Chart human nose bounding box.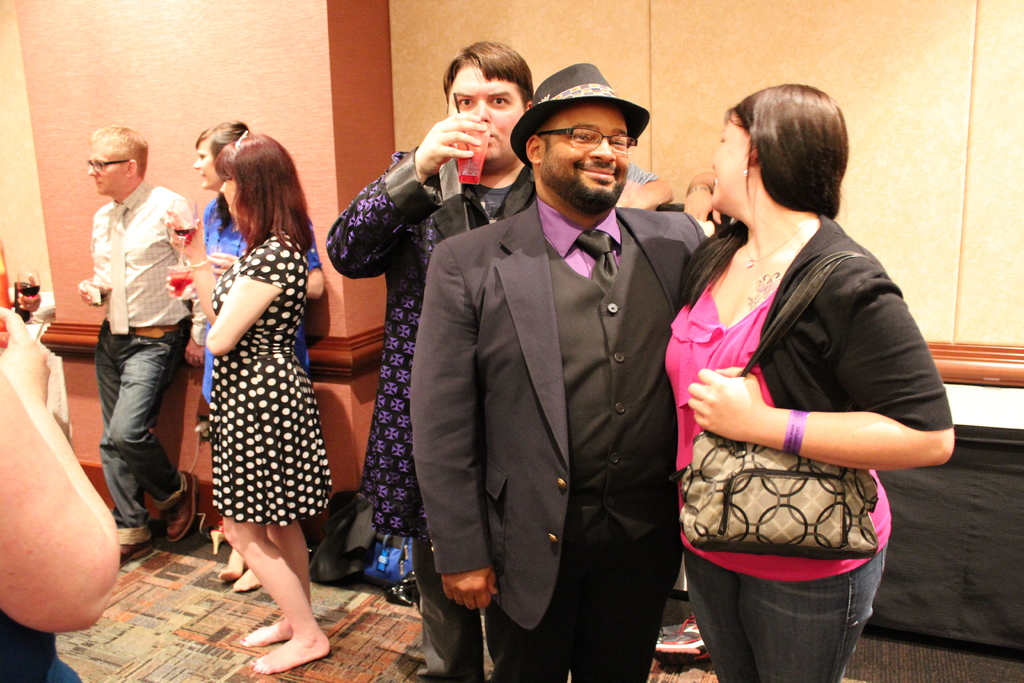
Charted: [left=194, top=157, right=200, bottom=169].
